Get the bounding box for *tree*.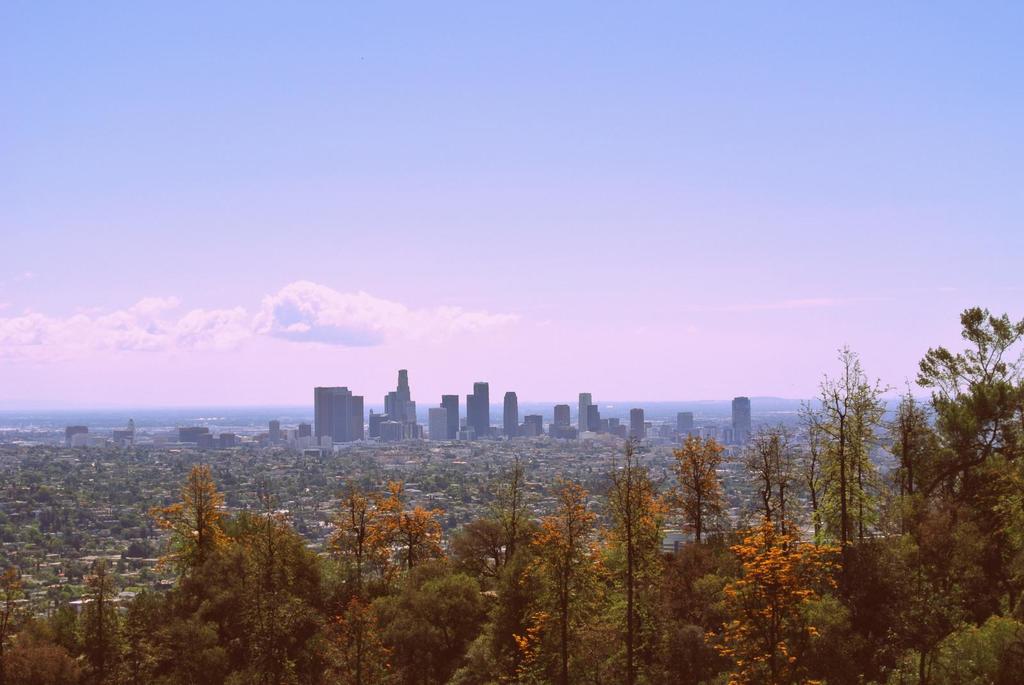
Rect(885, 374, 944, 527).
